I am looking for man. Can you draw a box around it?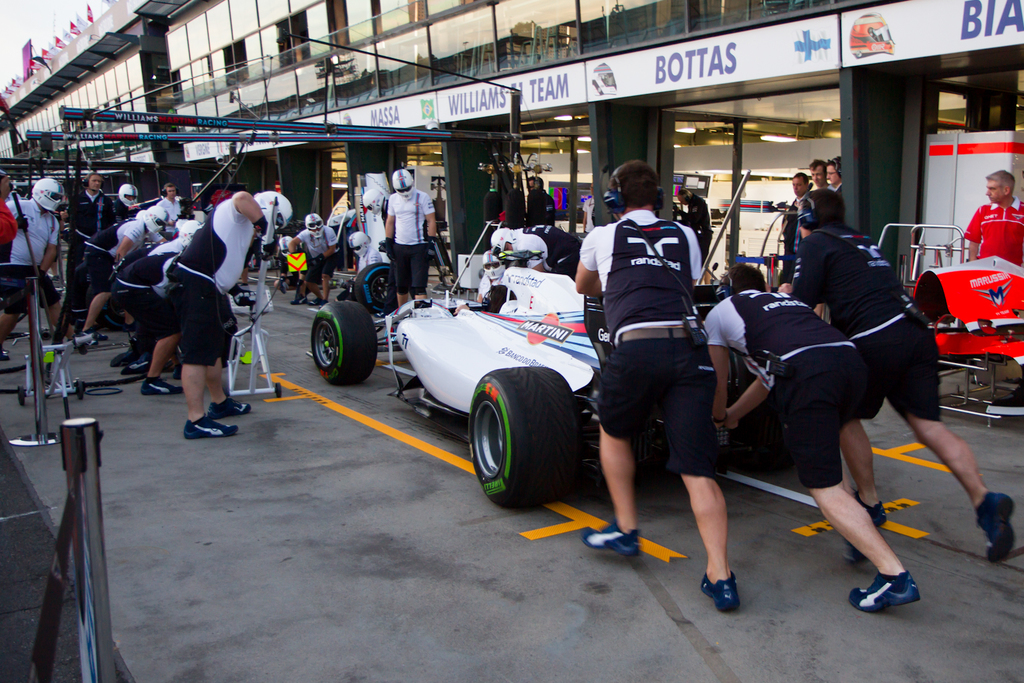
Sure, the bounding box is pyautogui.locateOnScreen(155, 181, 179, 234).
